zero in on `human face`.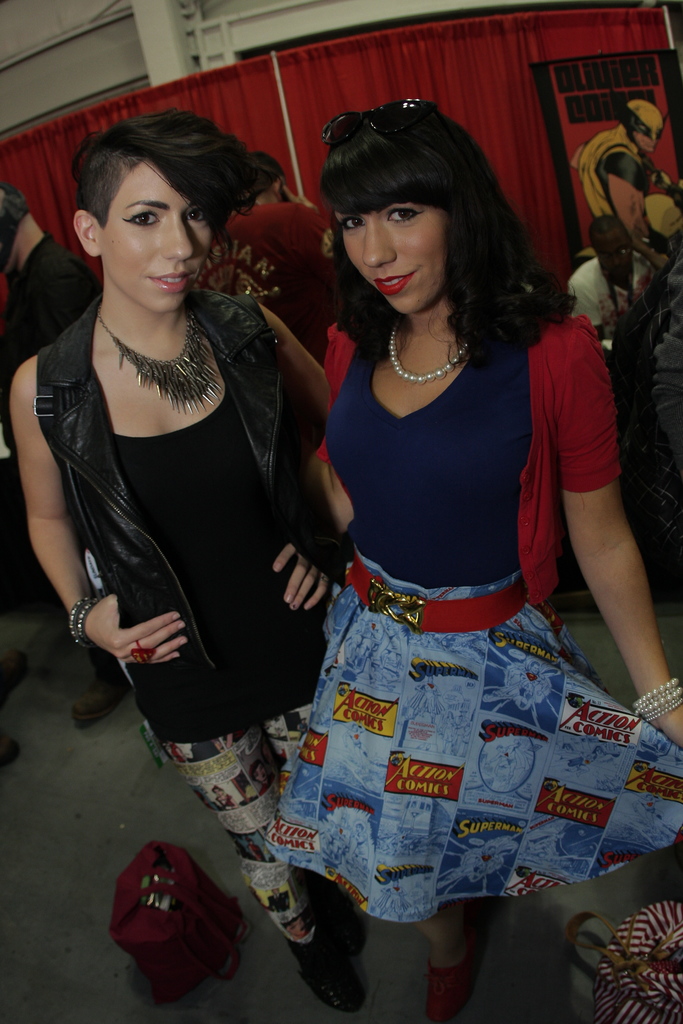
Zeroed in: box(337, 207, 454, 319).
